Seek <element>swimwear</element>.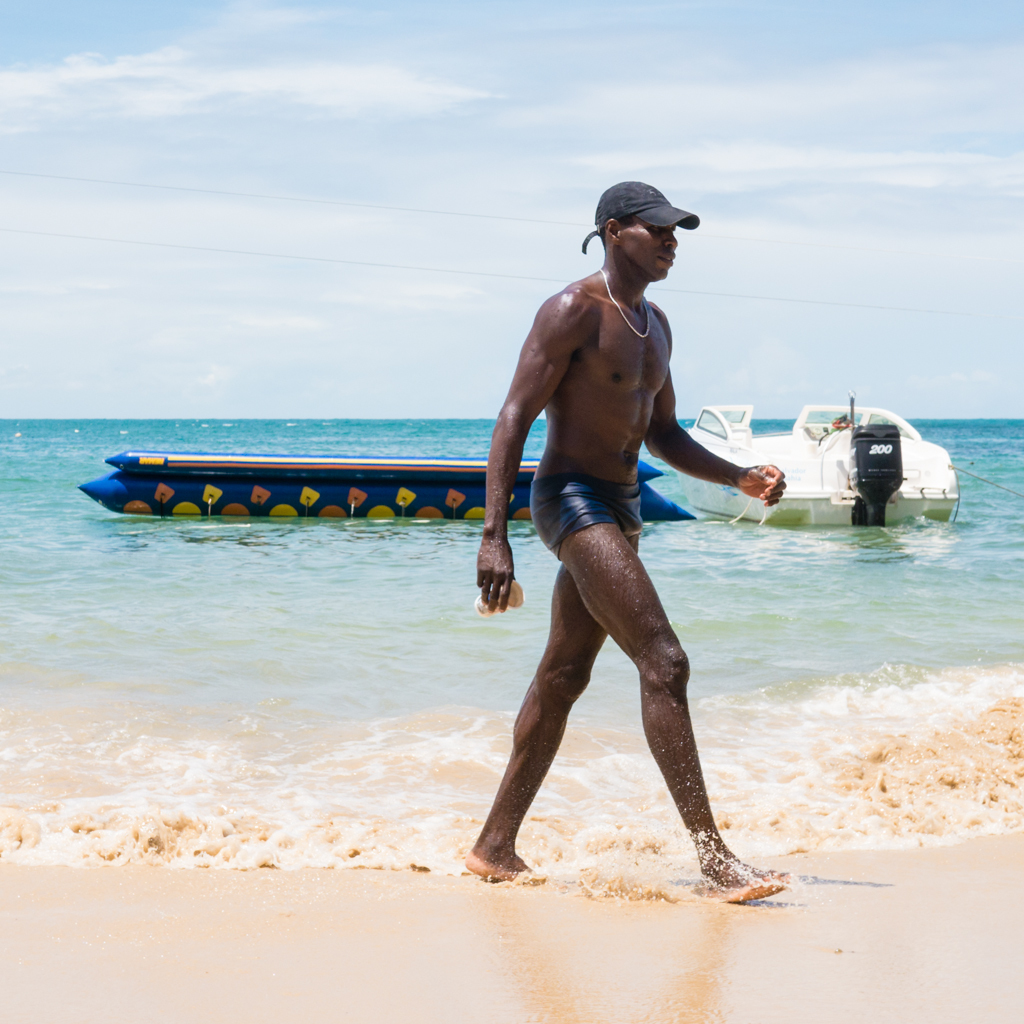
<bbox>530, 477, 645, 546</bbox>.
